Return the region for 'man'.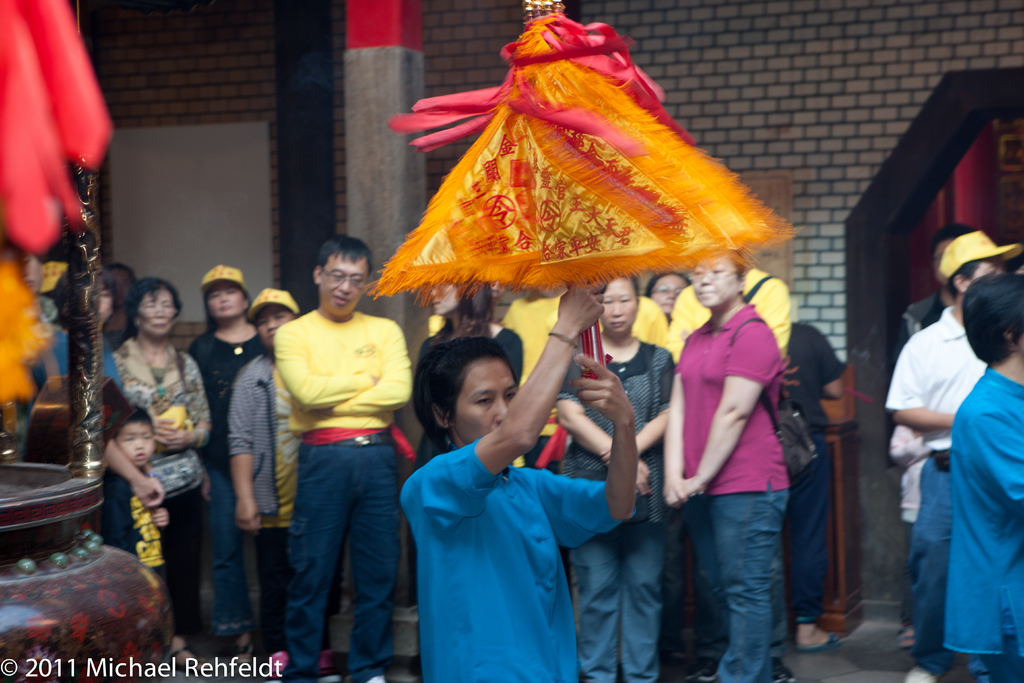
[x1=252, y1=236, x2=428, y2=677].
